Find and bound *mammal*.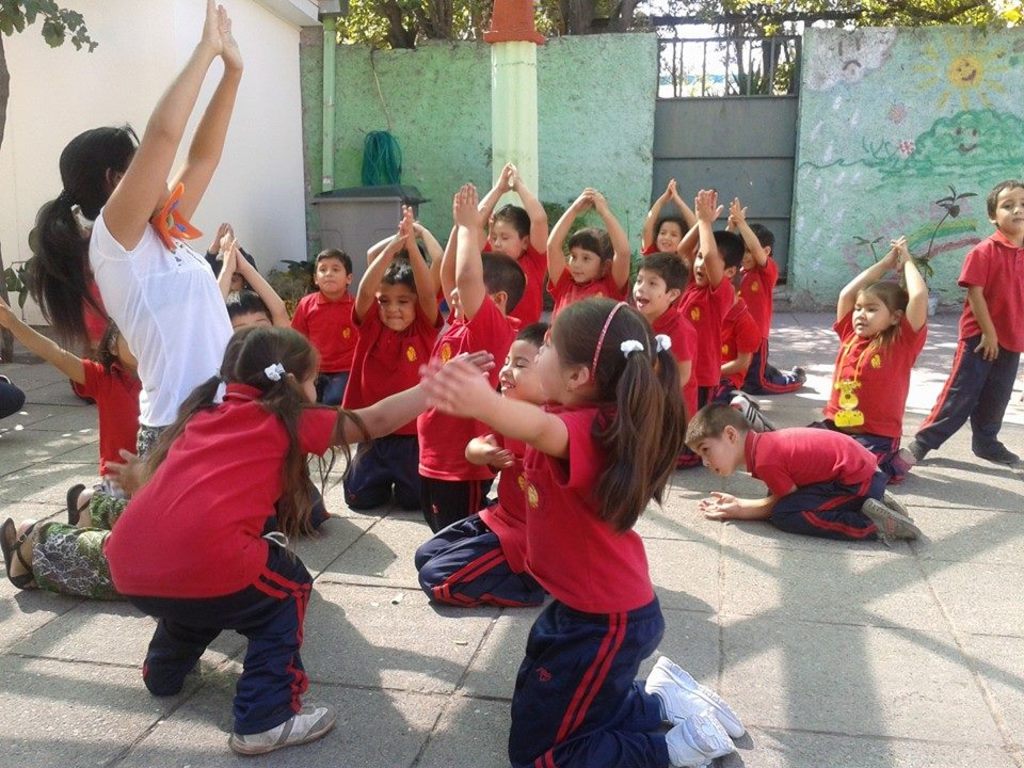
Bound: select_region(804, 235, 921, 483).
